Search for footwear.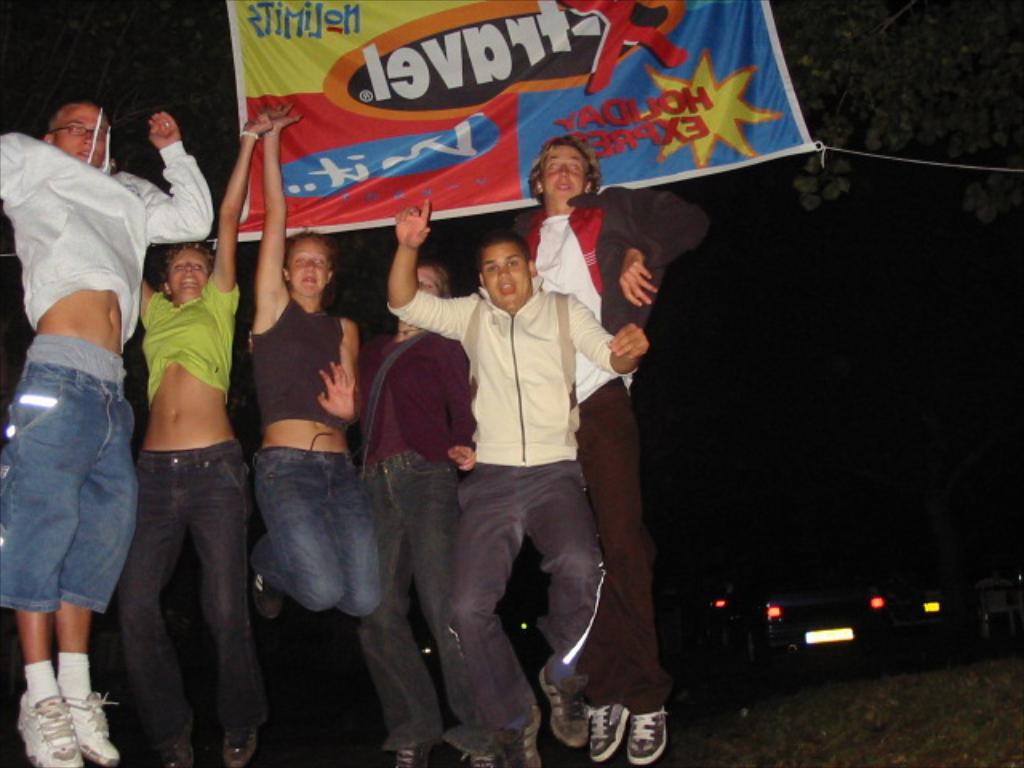
Found at left=214, top=726, right=261, bottom=765.
